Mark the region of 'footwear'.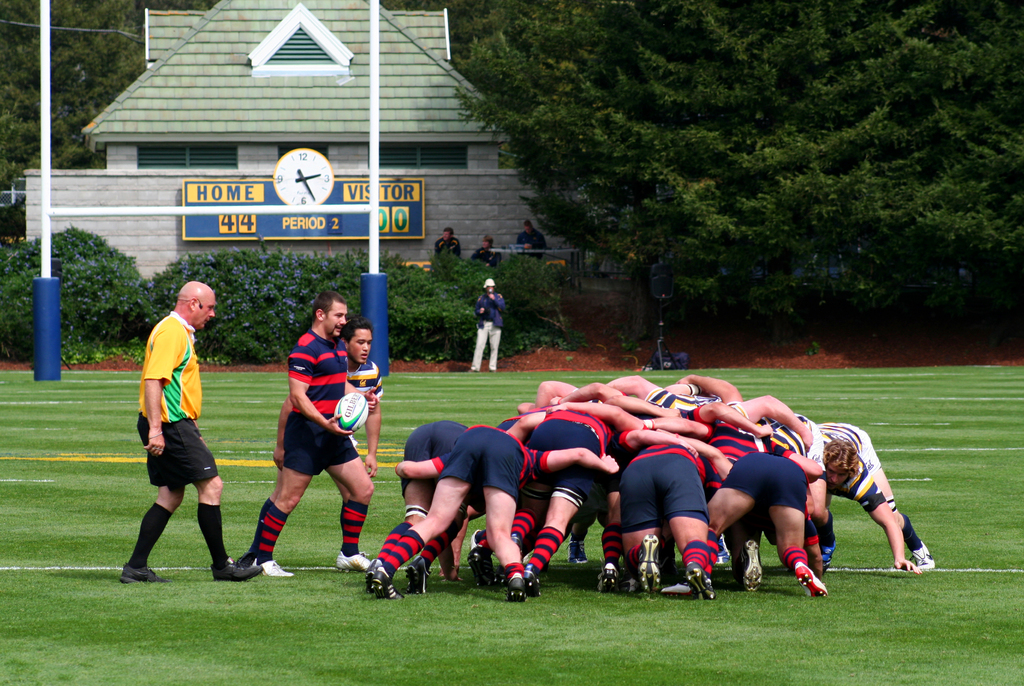
Region: rect(404, 552, 427, 593).
